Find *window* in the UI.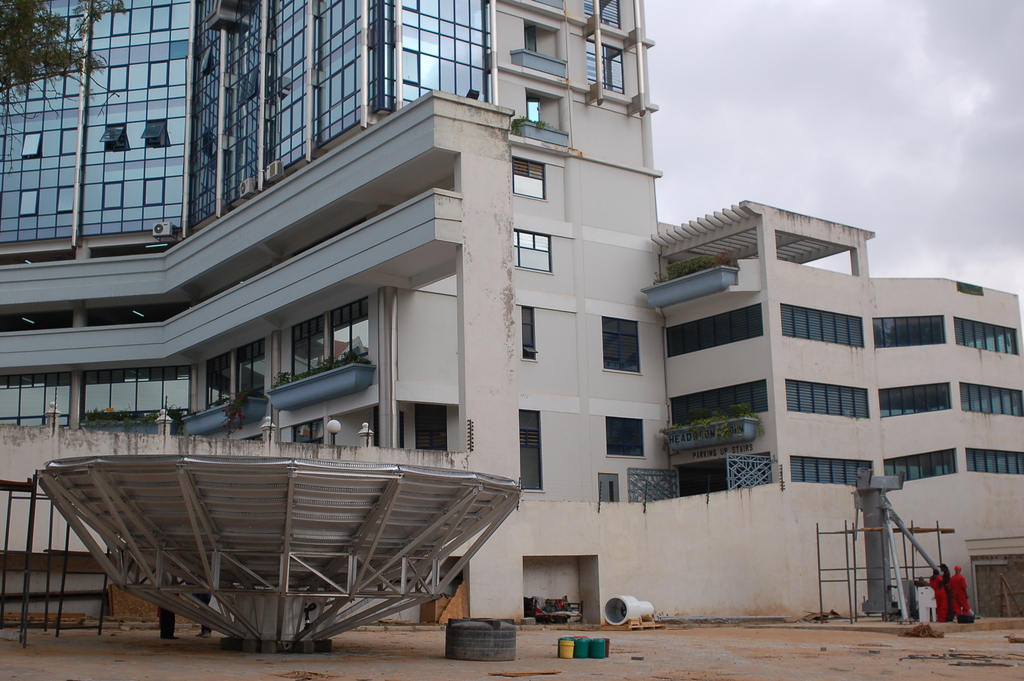
UI element at {"x1": 780, "y1": 303, "x2": 865, "y2": 348}.
